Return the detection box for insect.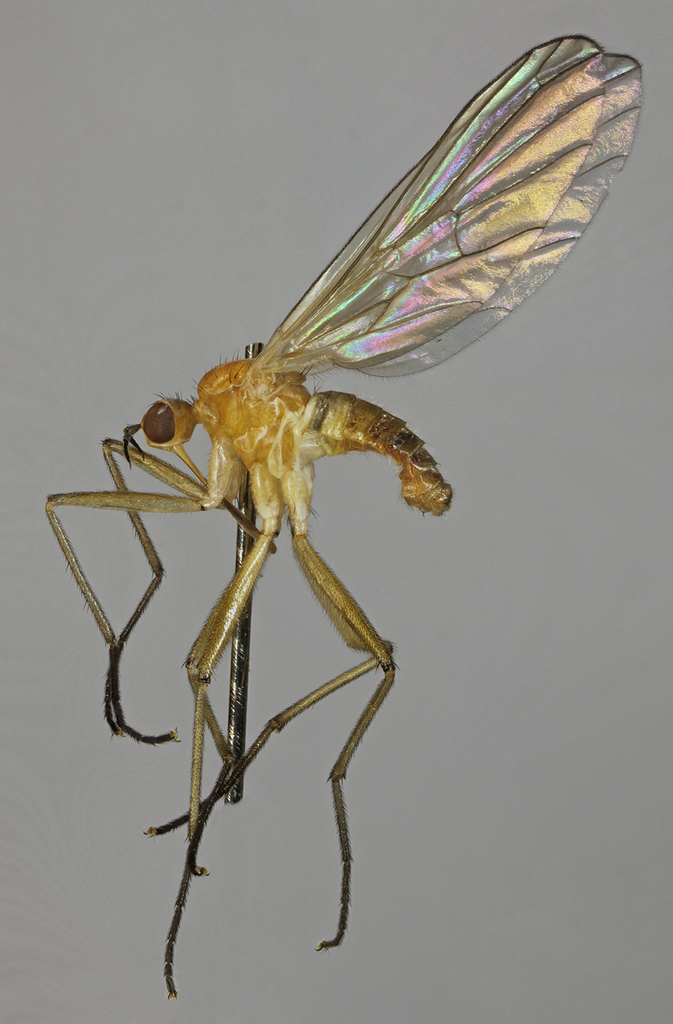
left=40, top=33, right=642, bottom=1010.
